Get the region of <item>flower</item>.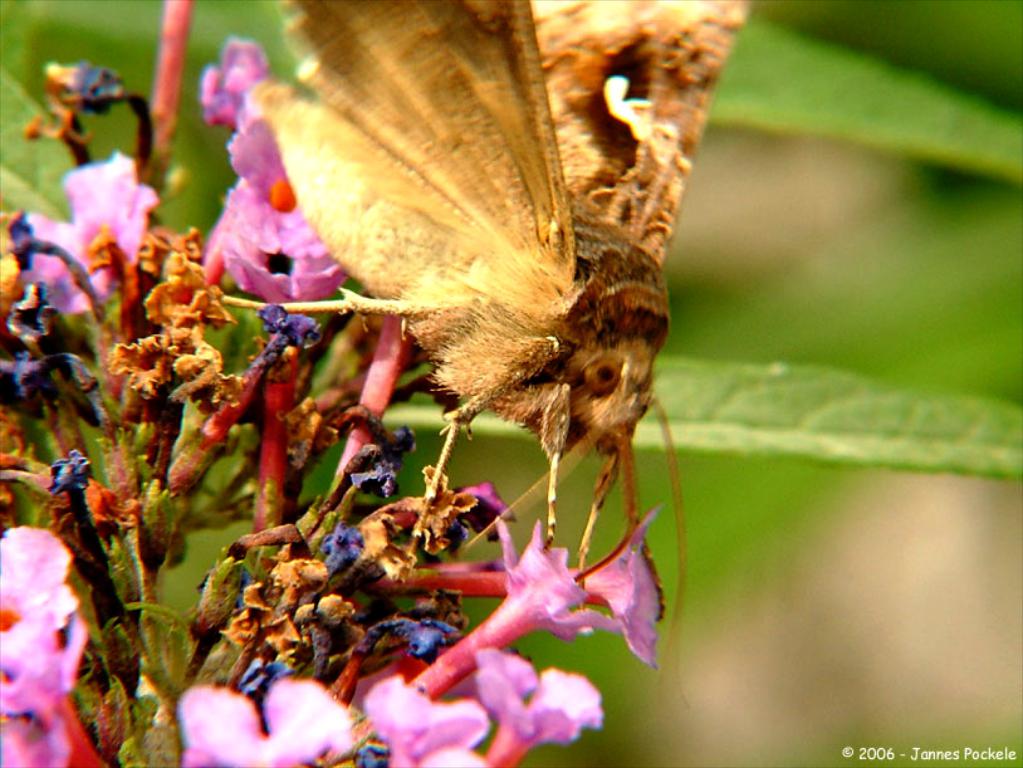
bbox(176, 683, 344, 767).
